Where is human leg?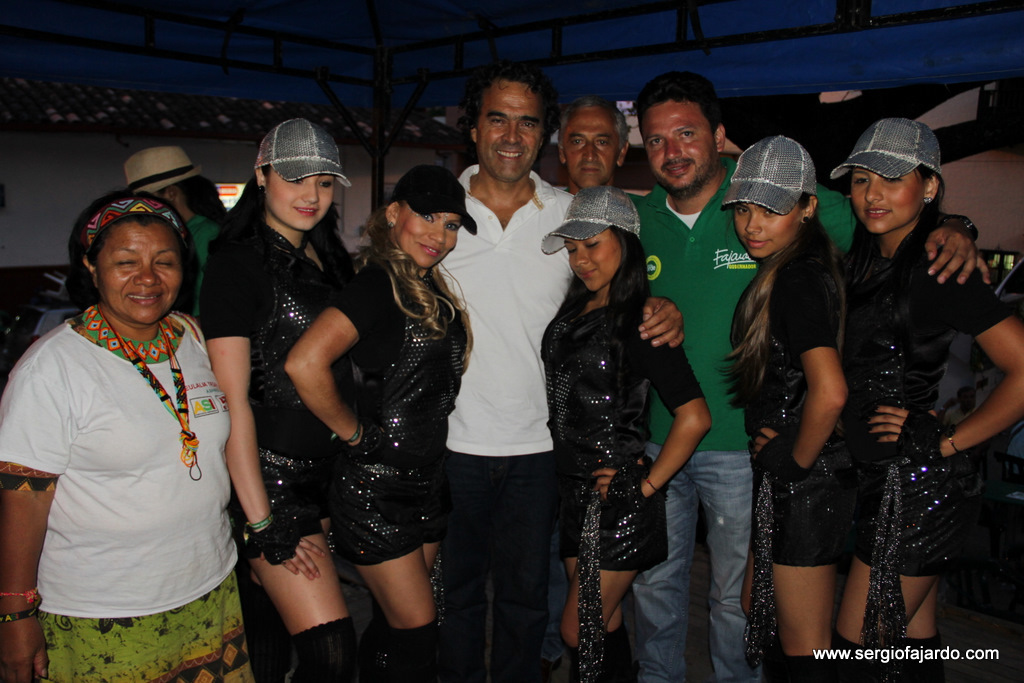
region(822, 560, 936, 682).
